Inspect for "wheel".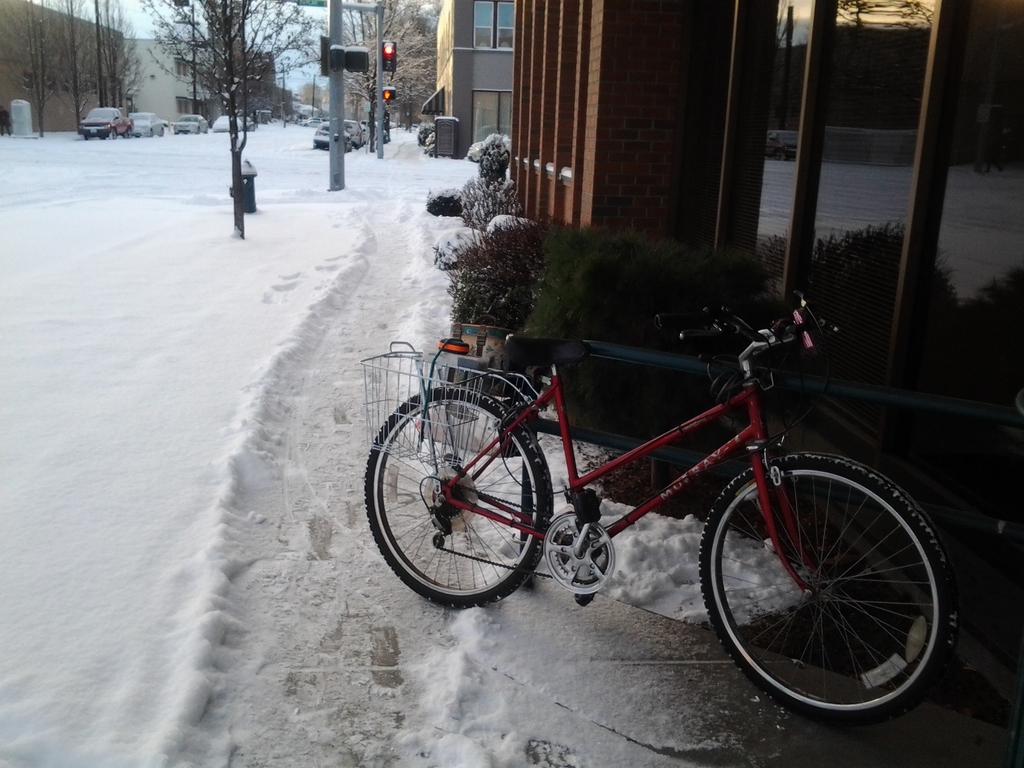
Inspection: 362, 383, 554, 612.
